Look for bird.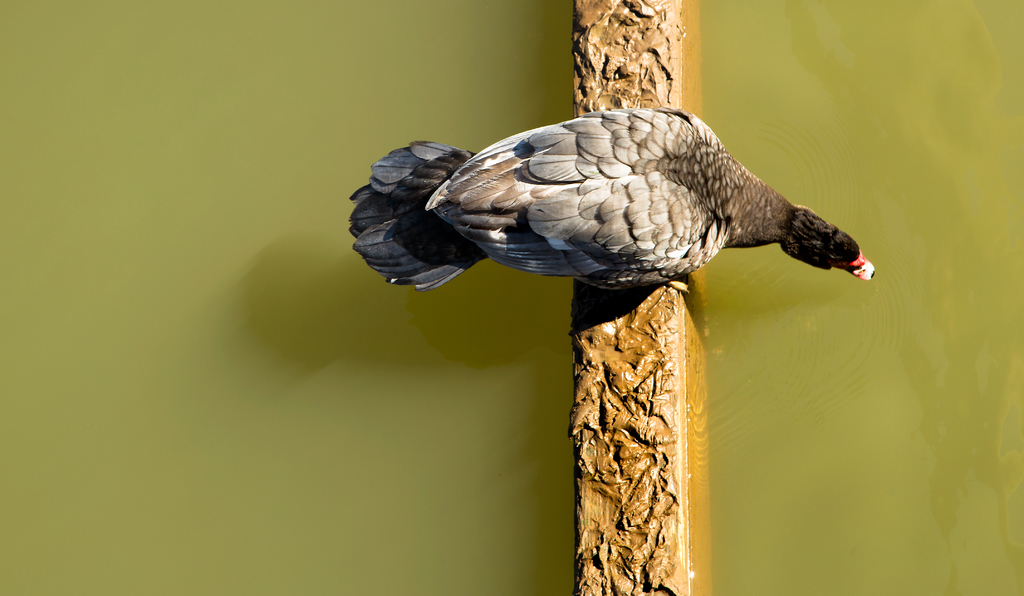
Found: locate(347, 111, 888, 333).
